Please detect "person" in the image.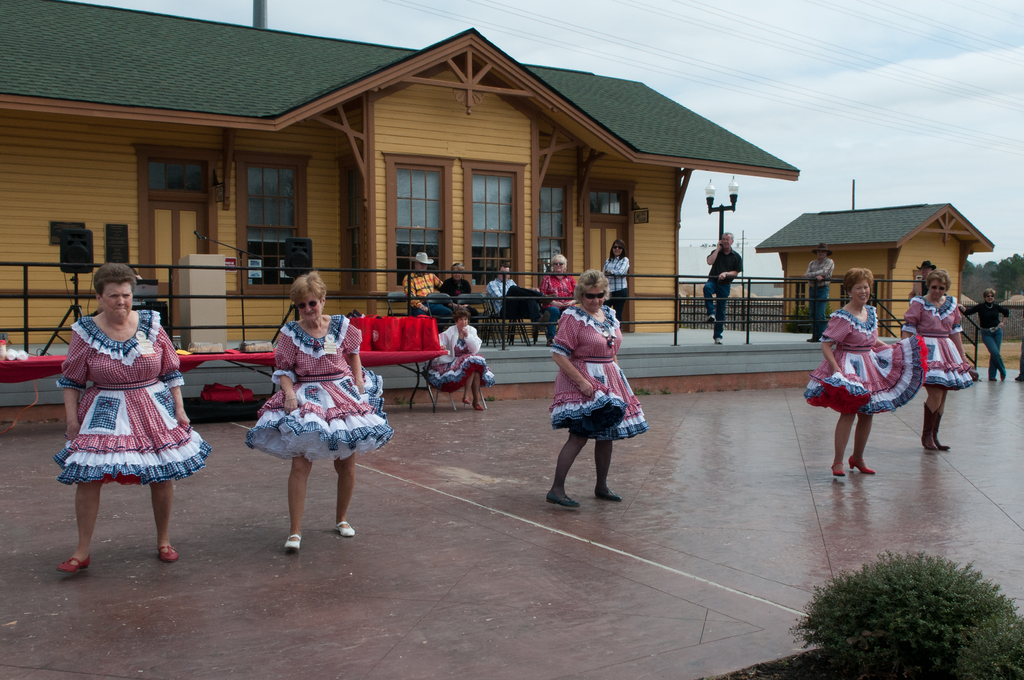
(242, 263, 390, 552).
